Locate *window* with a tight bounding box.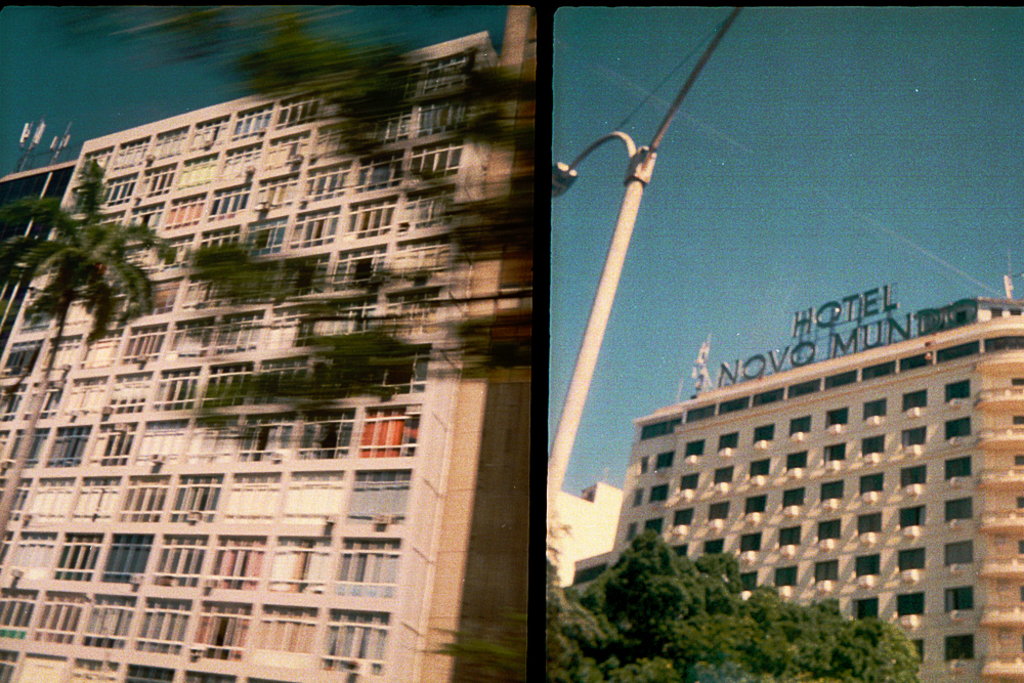
676/536/687/560.
